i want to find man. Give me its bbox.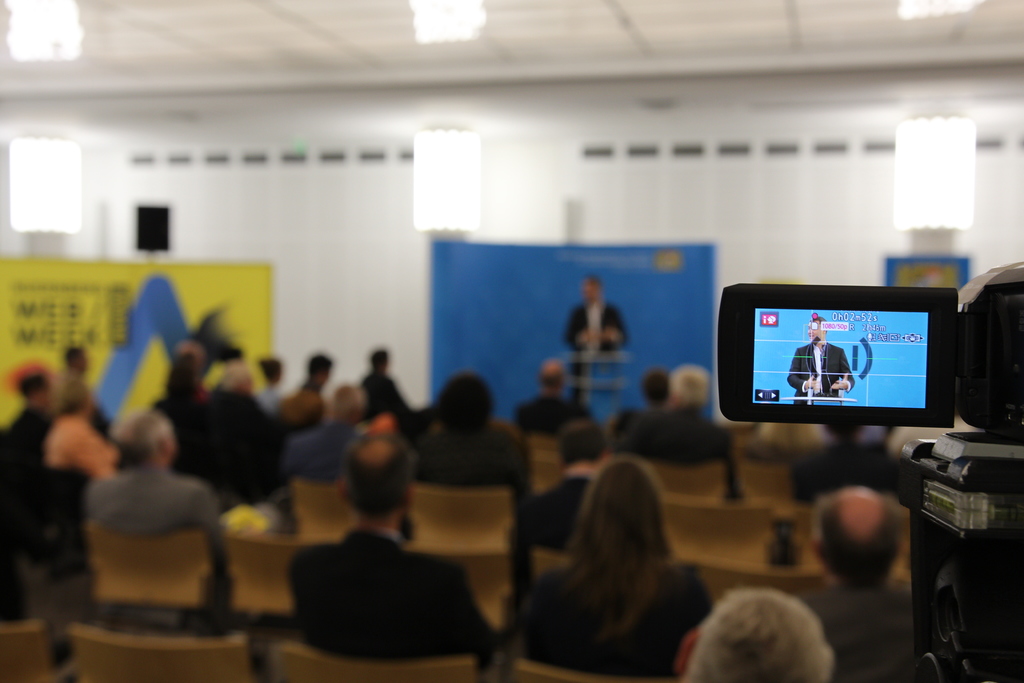
511, 415, 611, 554.
